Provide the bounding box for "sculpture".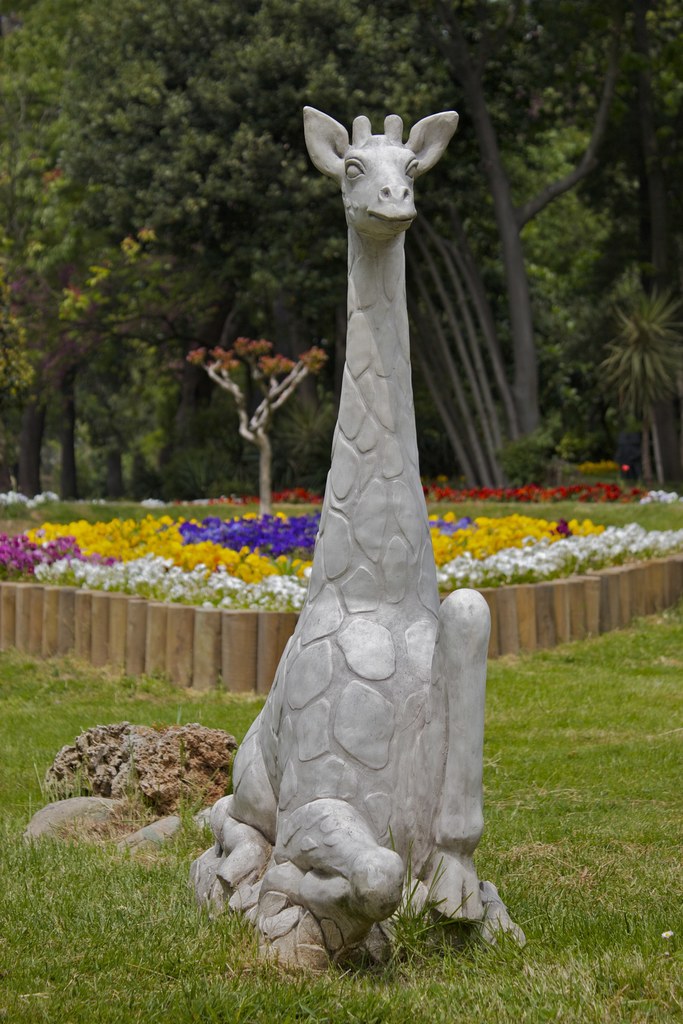
detection(192, 108, 514, 989).
